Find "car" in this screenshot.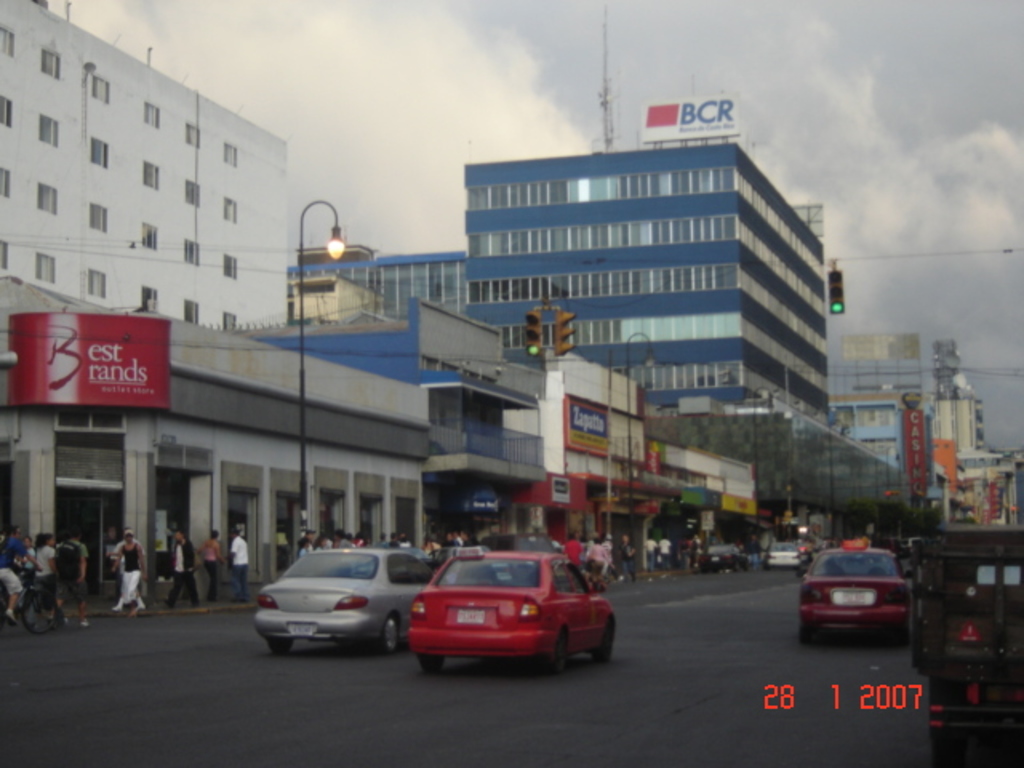
The bounding box for "car" is select_region(258, 544, 440, 653).
